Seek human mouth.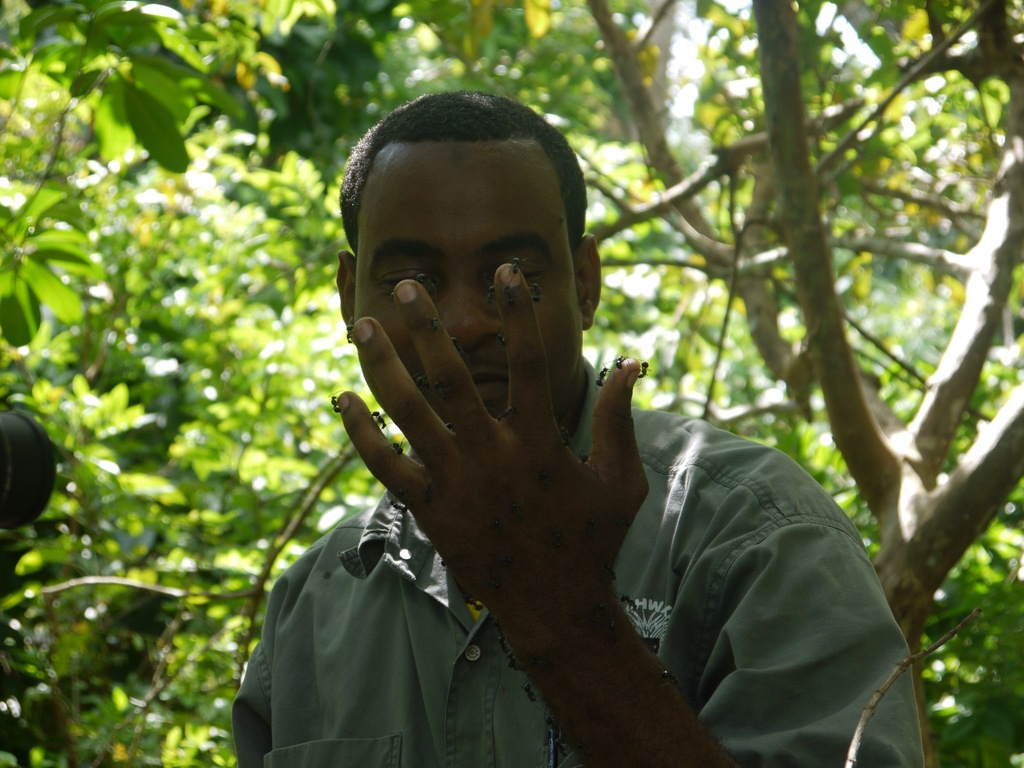
[x1=428, y1=359, x2=512, y2=404].
